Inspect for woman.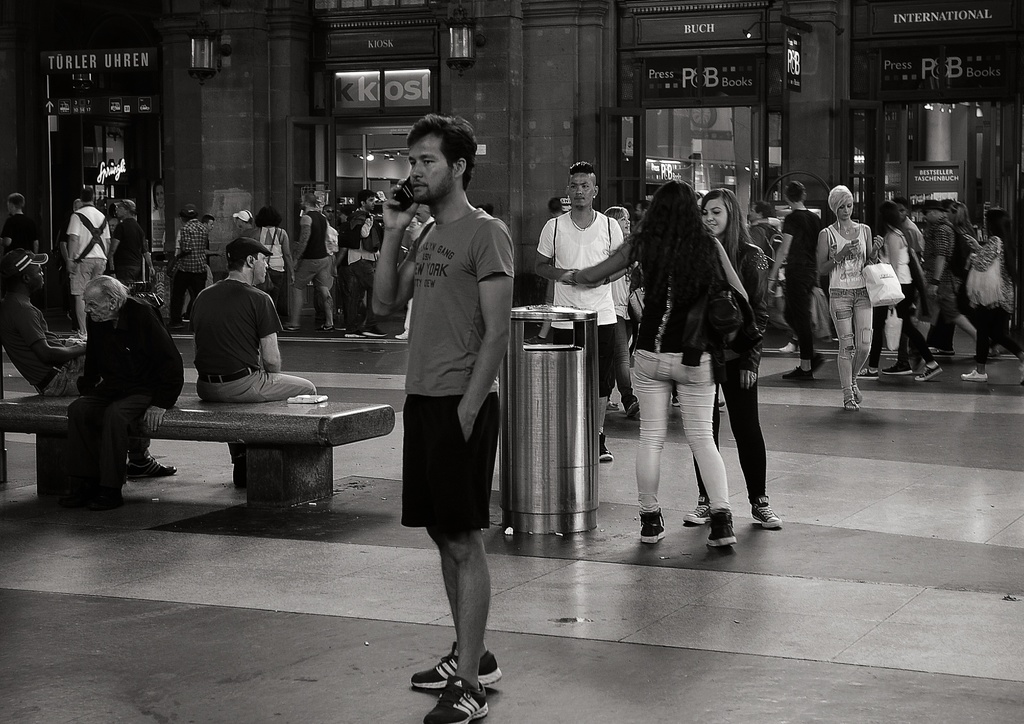
Inspection: [x1=854, y1=200, x2=945, y2=387].
